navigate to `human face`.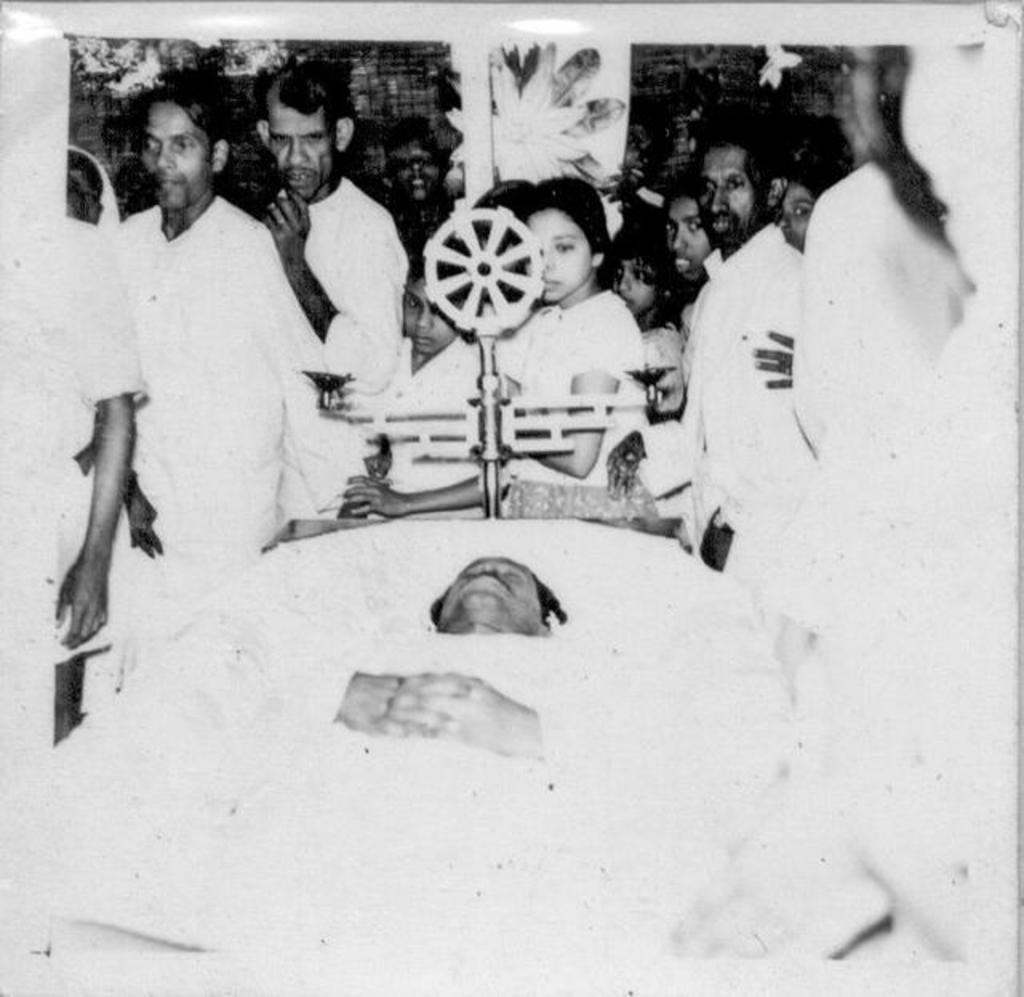
Navigation target: box=[269, 86, 338, 200].
